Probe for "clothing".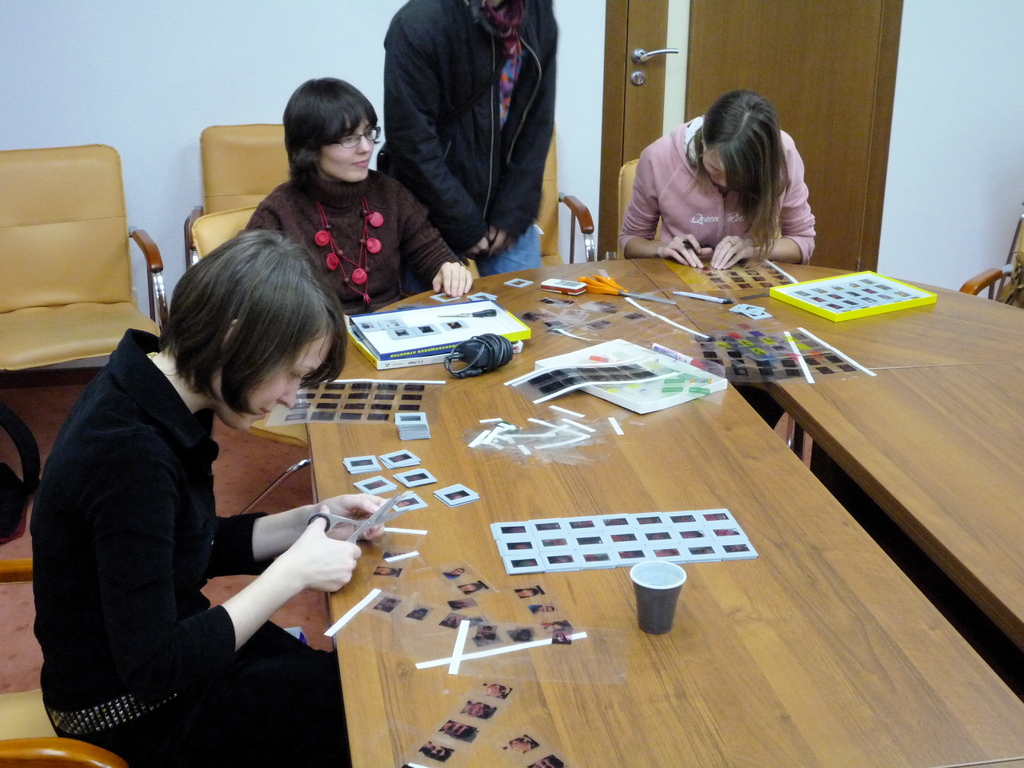
Probe result: (376,0,557,265).
